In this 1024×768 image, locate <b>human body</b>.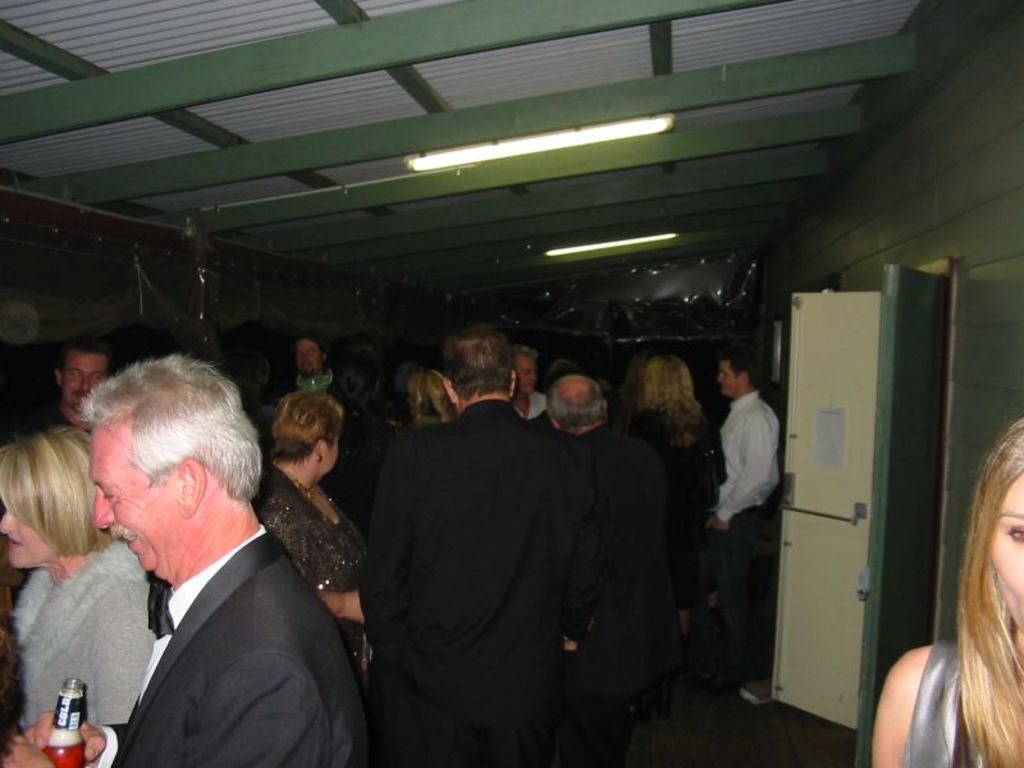
Bounding box: l=869, t=639, r=1023, b=767.
